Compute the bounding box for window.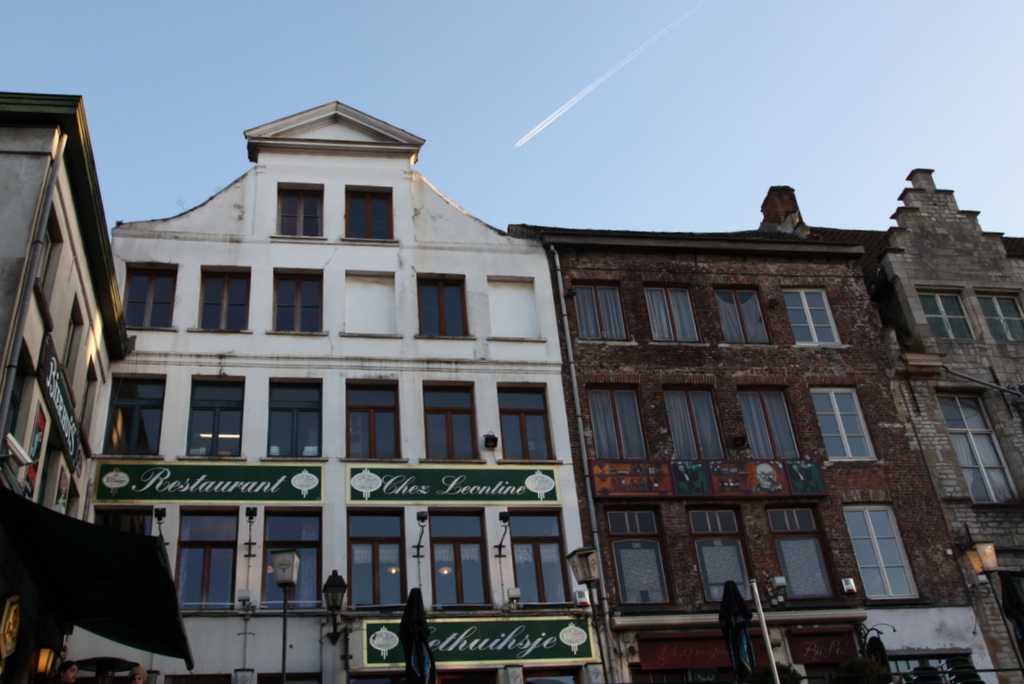
BBox(975, 293, 1023, 346).
